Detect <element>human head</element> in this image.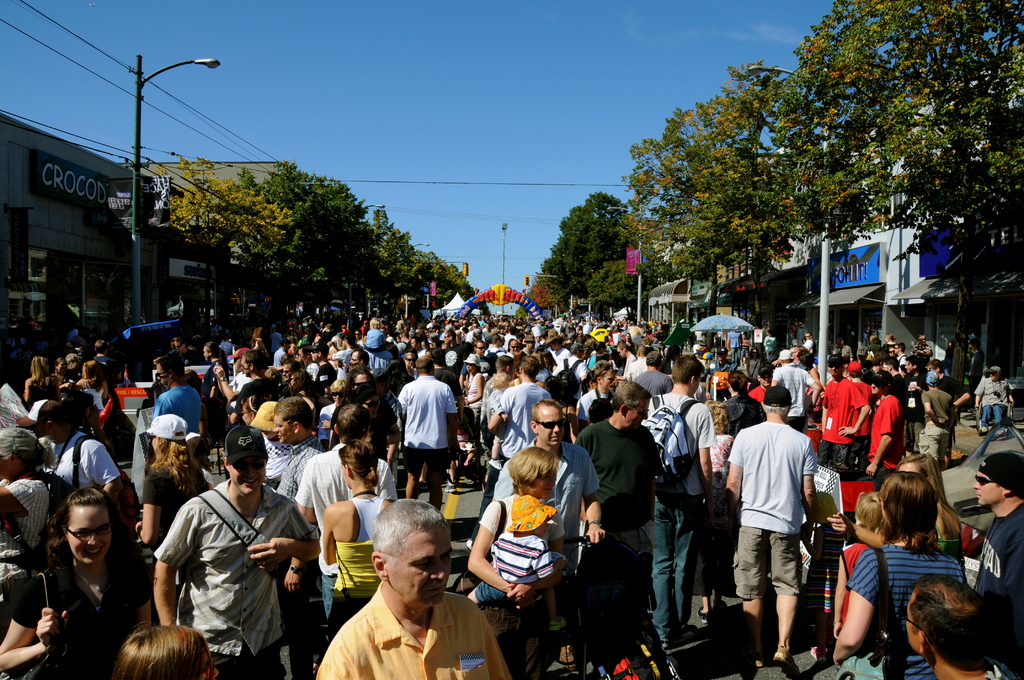
Detection: bbox(110, 623, 219, 679).
